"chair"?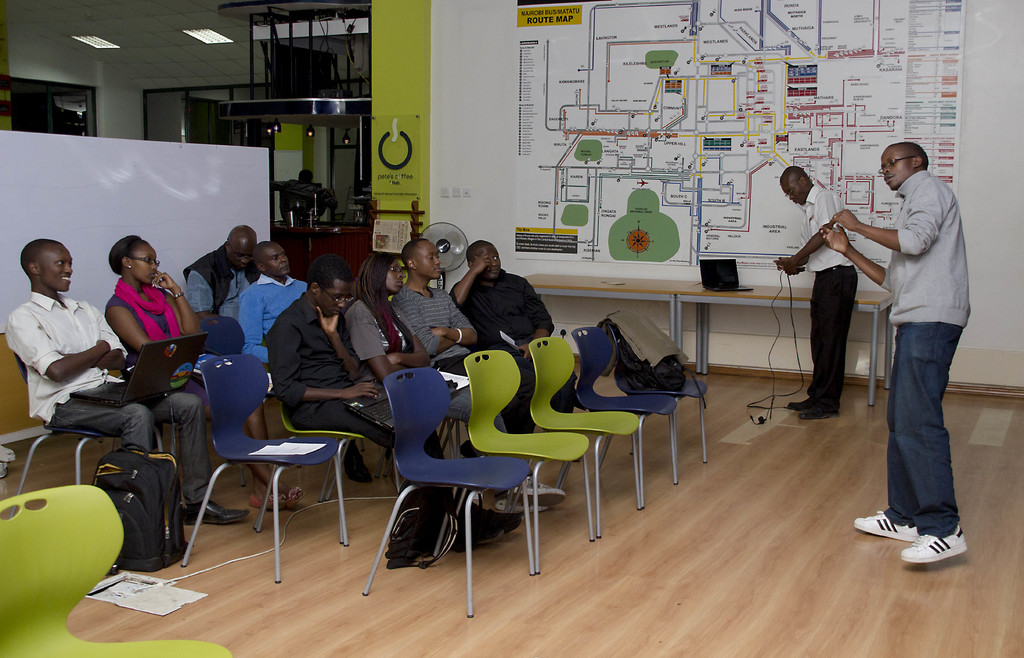
Rect(200, 316, 282, 454)
